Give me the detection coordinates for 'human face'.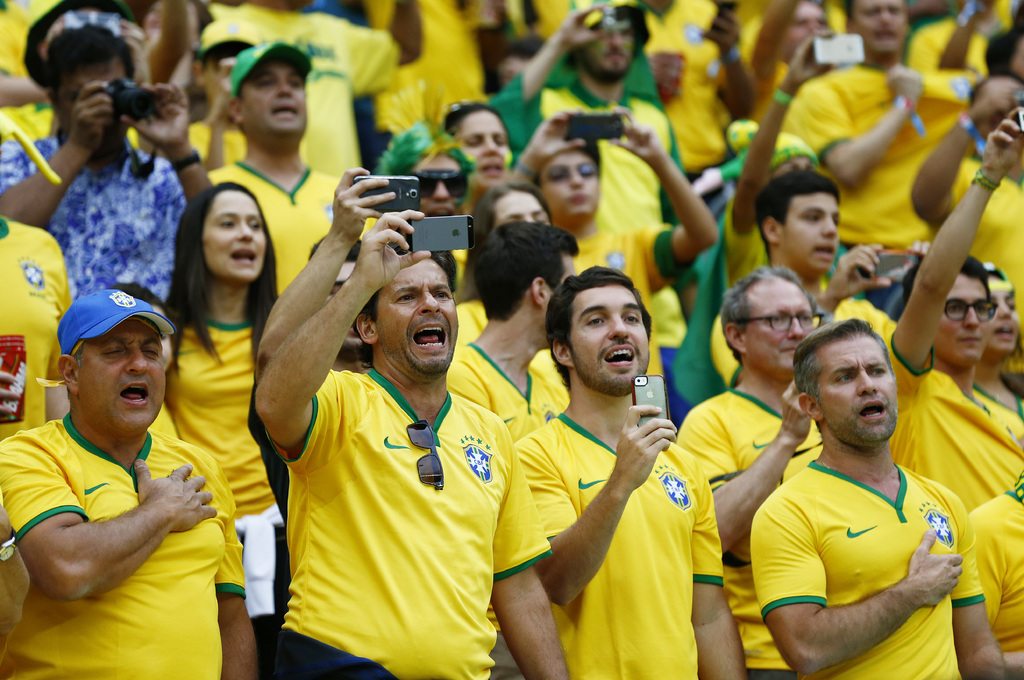
select_region(820, 337, 897, 442).
